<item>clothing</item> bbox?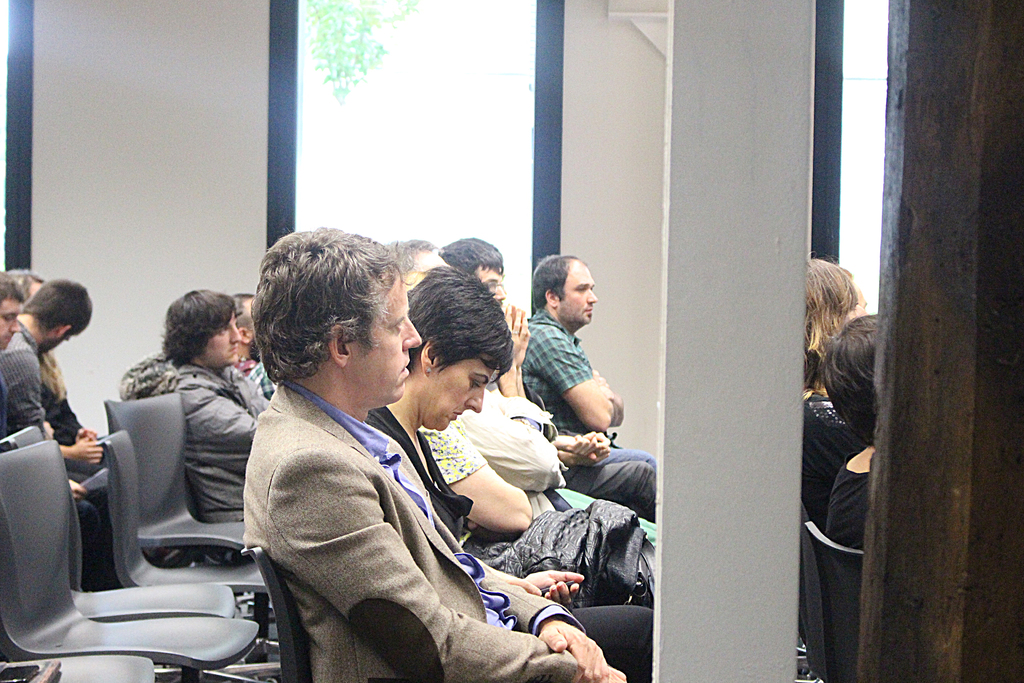
2/314/102/493
